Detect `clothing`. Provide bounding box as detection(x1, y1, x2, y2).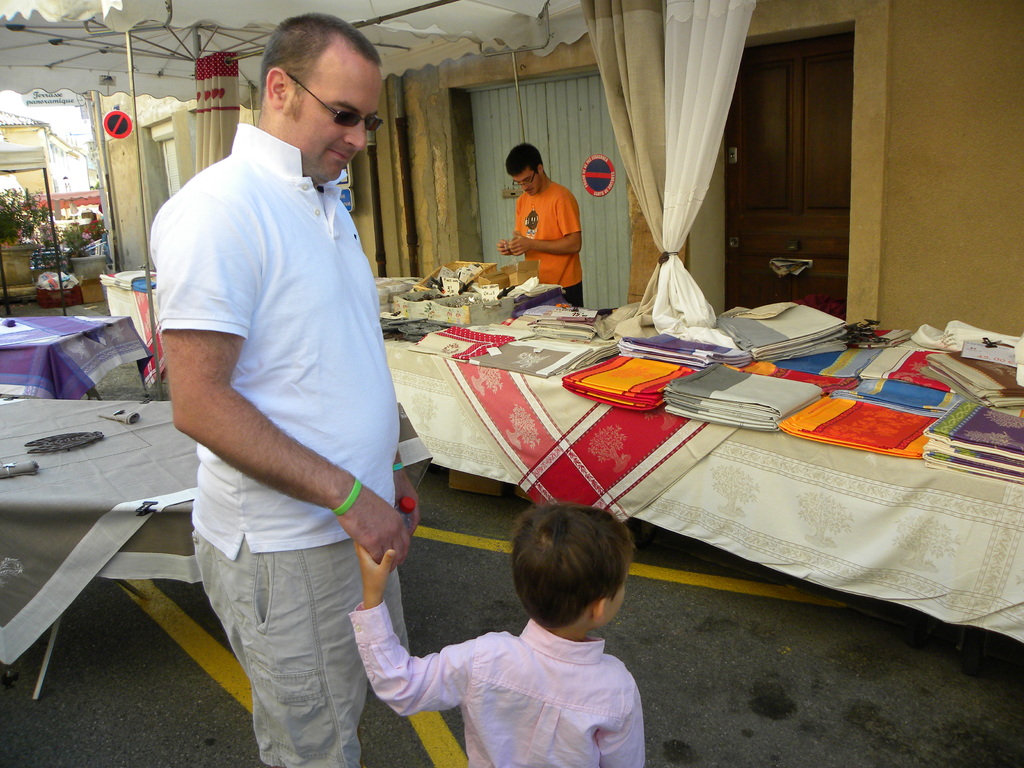
detection(154, 123, 404, 767).
